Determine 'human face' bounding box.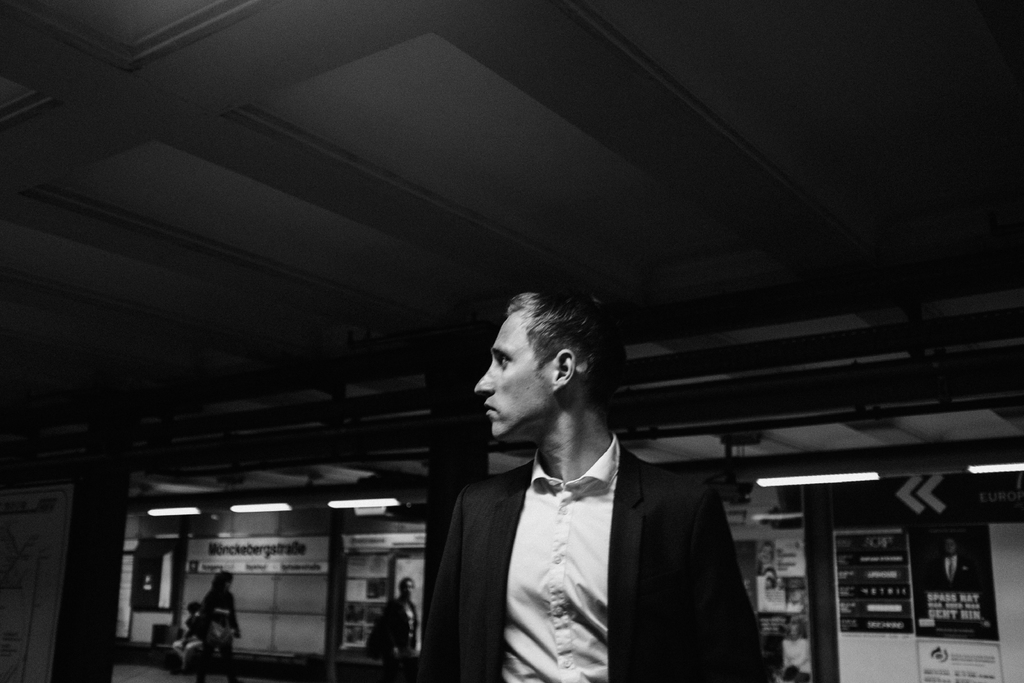
Determined: x1=474, y1=313, x2=547, y2=441.
